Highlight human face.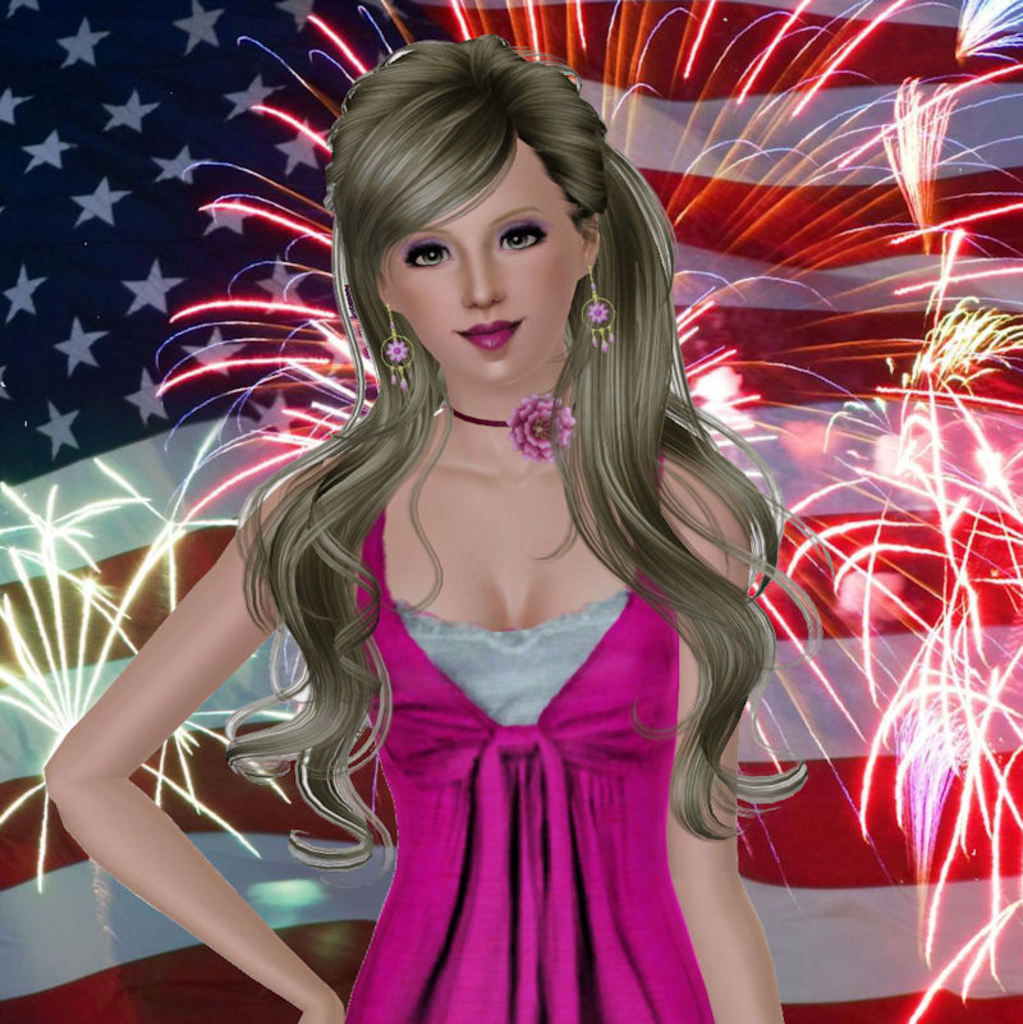
Highlighted region: <bbox>384, 138, 581, 382</bbox>.
